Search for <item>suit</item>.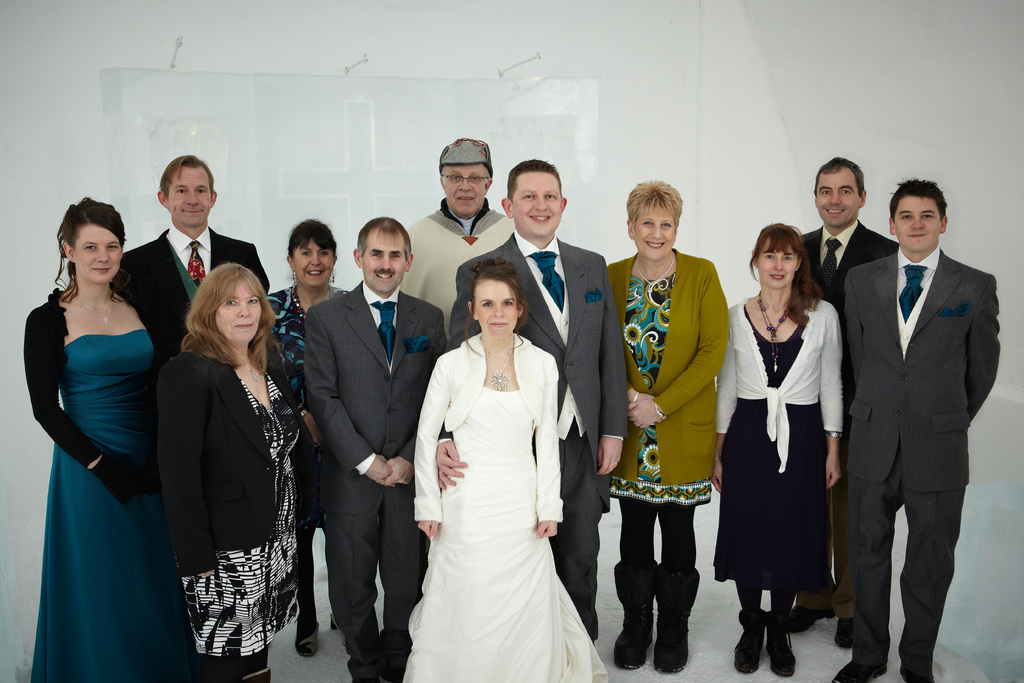
Found at [x1=796, y1=219, x2=911, y2=608].
